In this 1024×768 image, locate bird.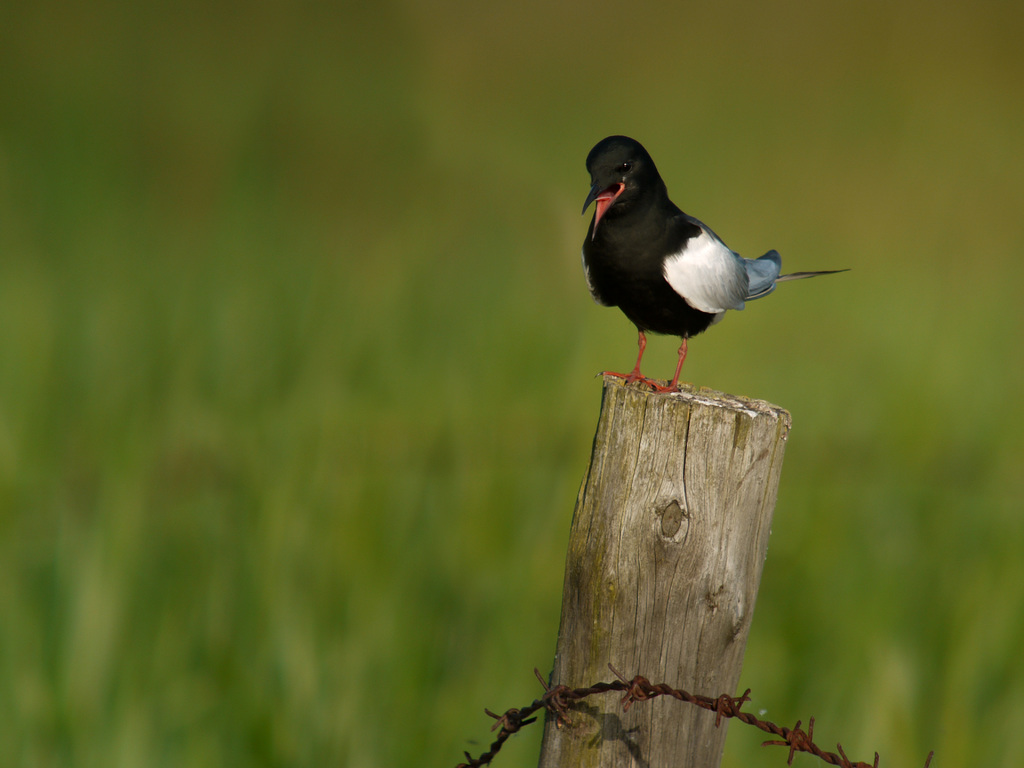
Bounding box: <region>574, 132, 850, 395</region>.
